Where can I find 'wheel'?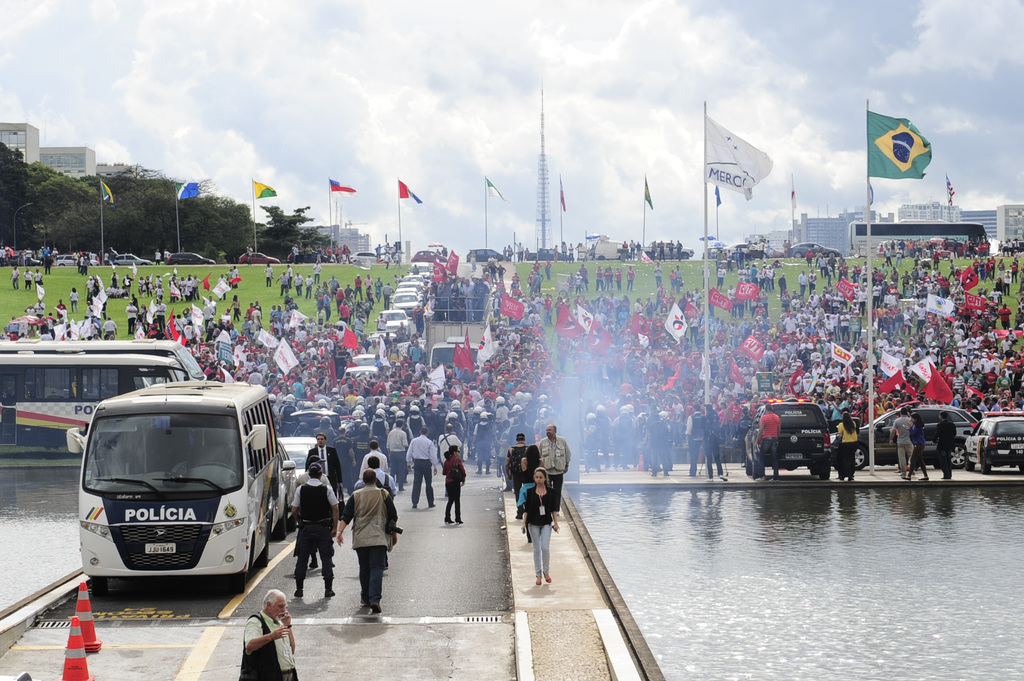
You can find it at {"x1": 810, "y1": 466, "x2": 819, "y2": 474}.
